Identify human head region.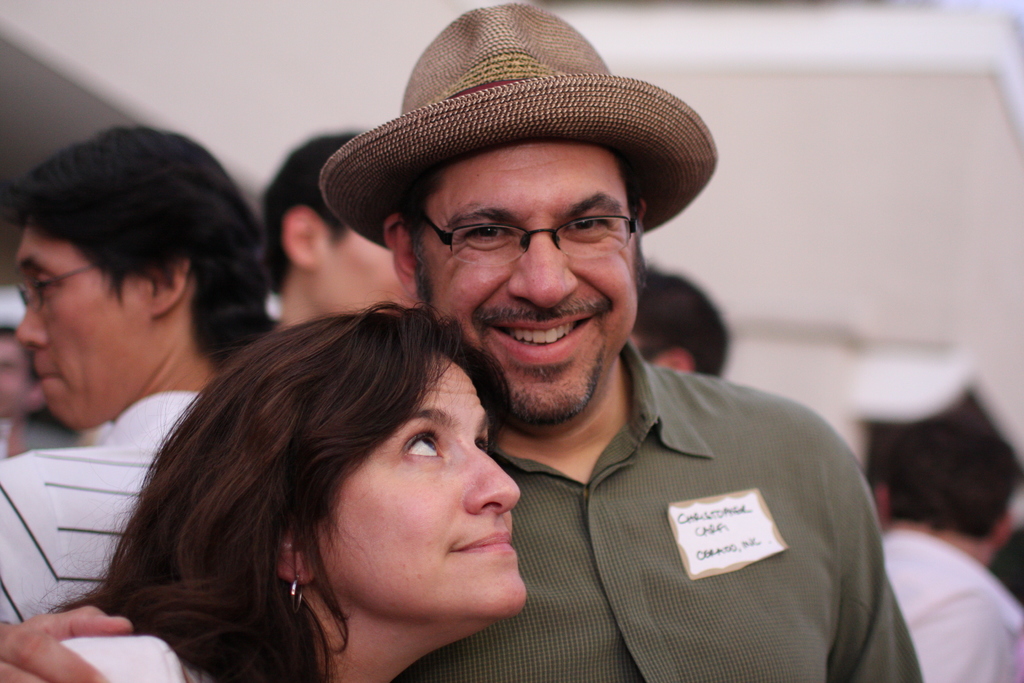
Region: {"left": 257, "top": 129, "right": 417, "bottom": 320}.
